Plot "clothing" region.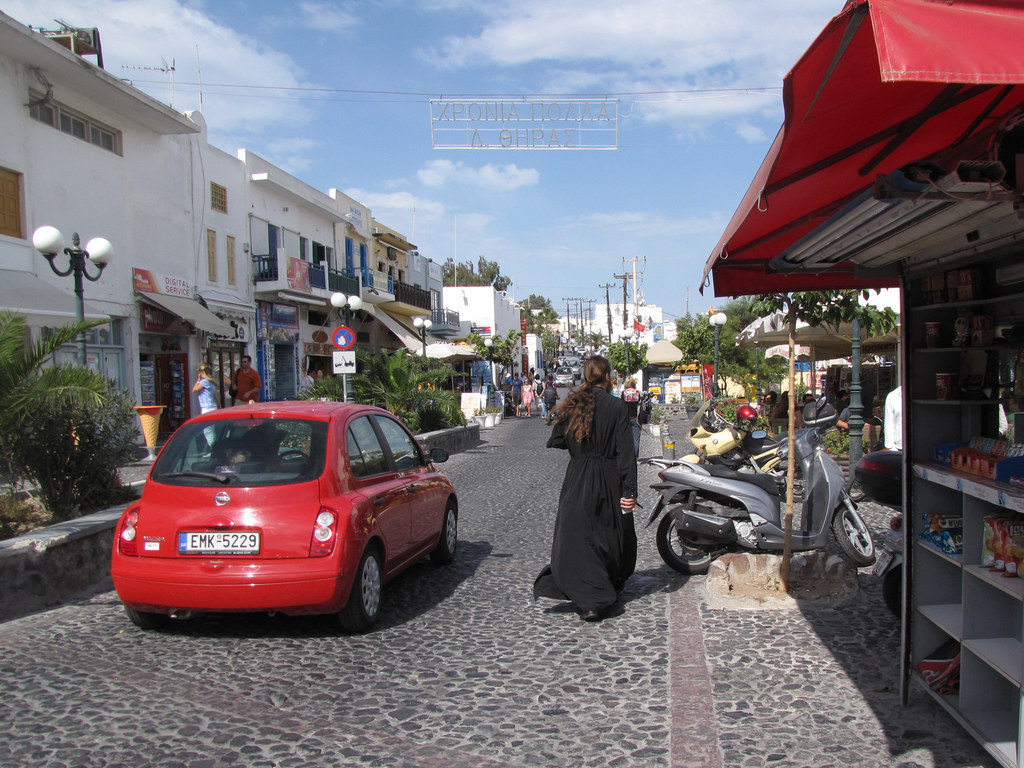
Plotted at select_region(883, 387, 904, 450).
